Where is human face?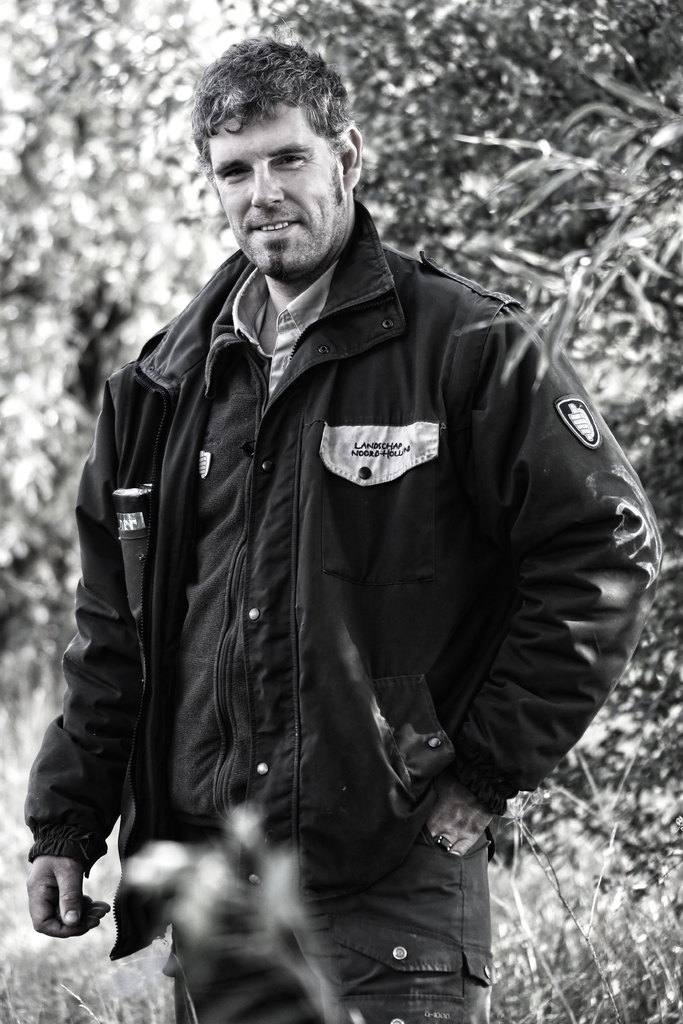
x1=204, y1=95, x2=351, y2=277.
